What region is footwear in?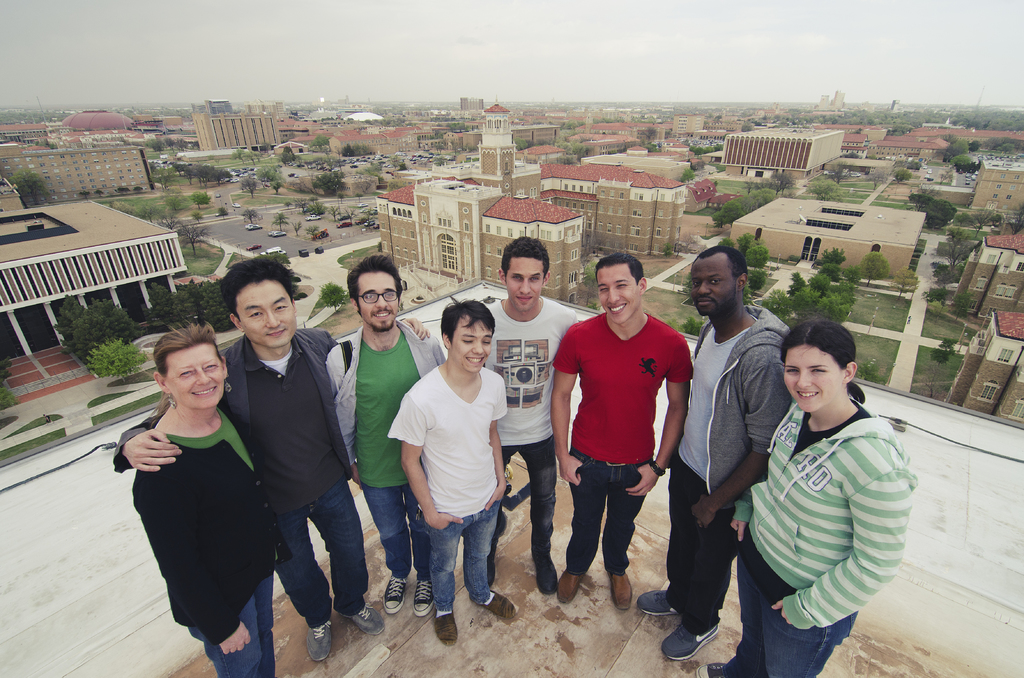
[left=381, top=574, right=412, bottom=619].
